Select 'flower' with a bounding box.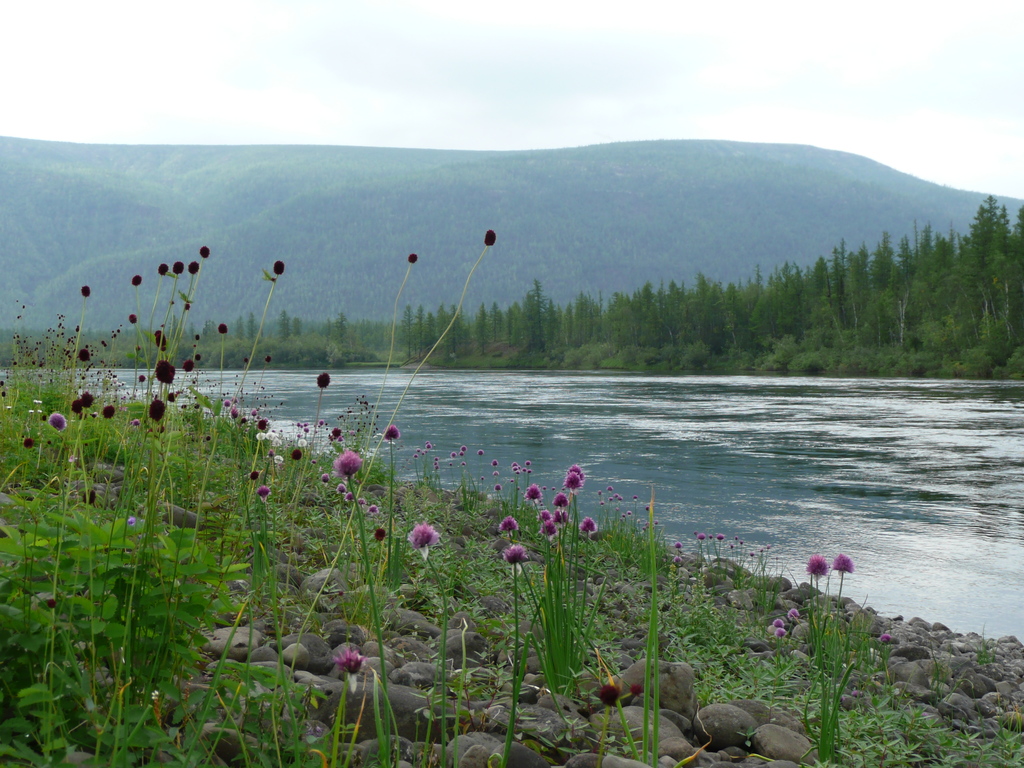
select_region(629, 679, 644, 700).
